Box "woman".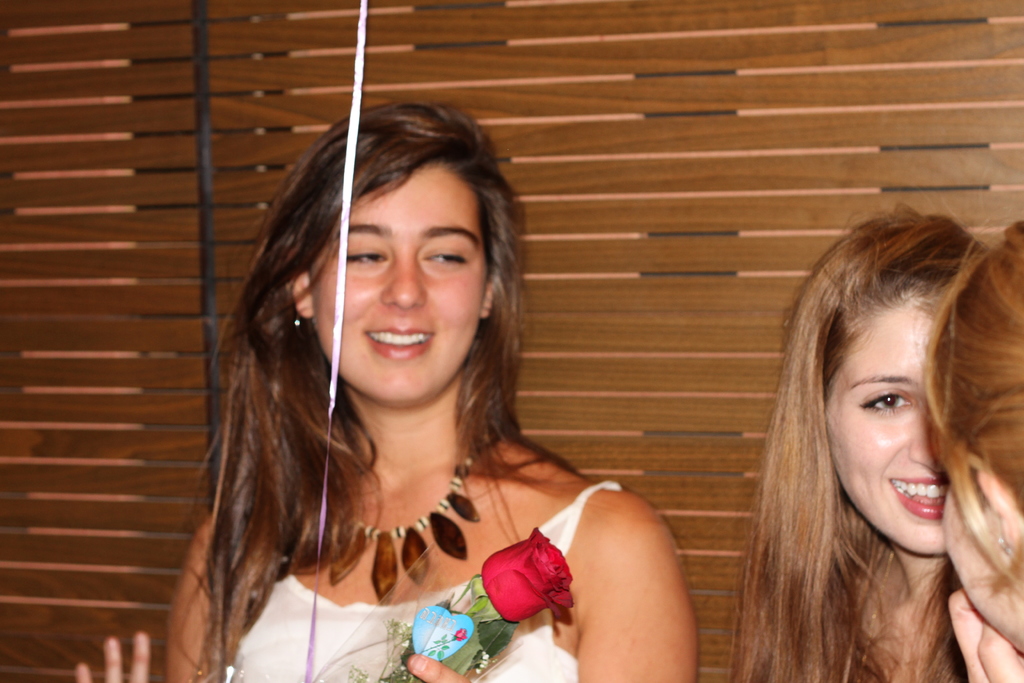
{"left": 145, "top": 115, "right": 699, "bottom": 682}.
